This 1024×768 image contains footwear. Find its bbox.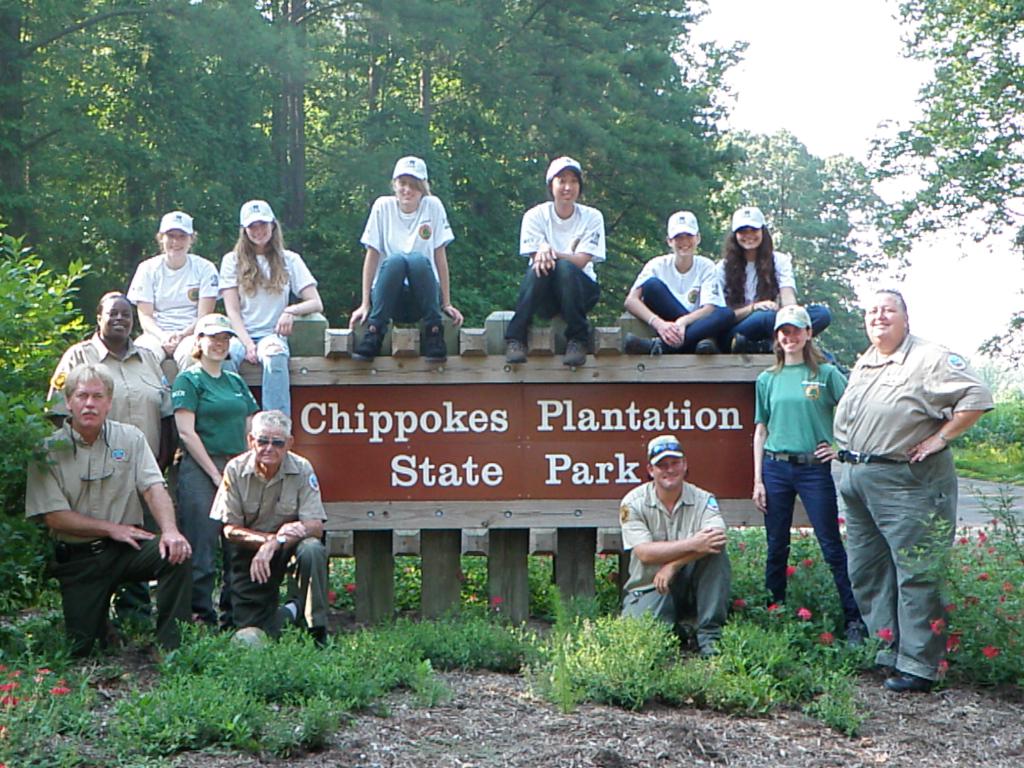
bbox(302, 625, 328, 651).
